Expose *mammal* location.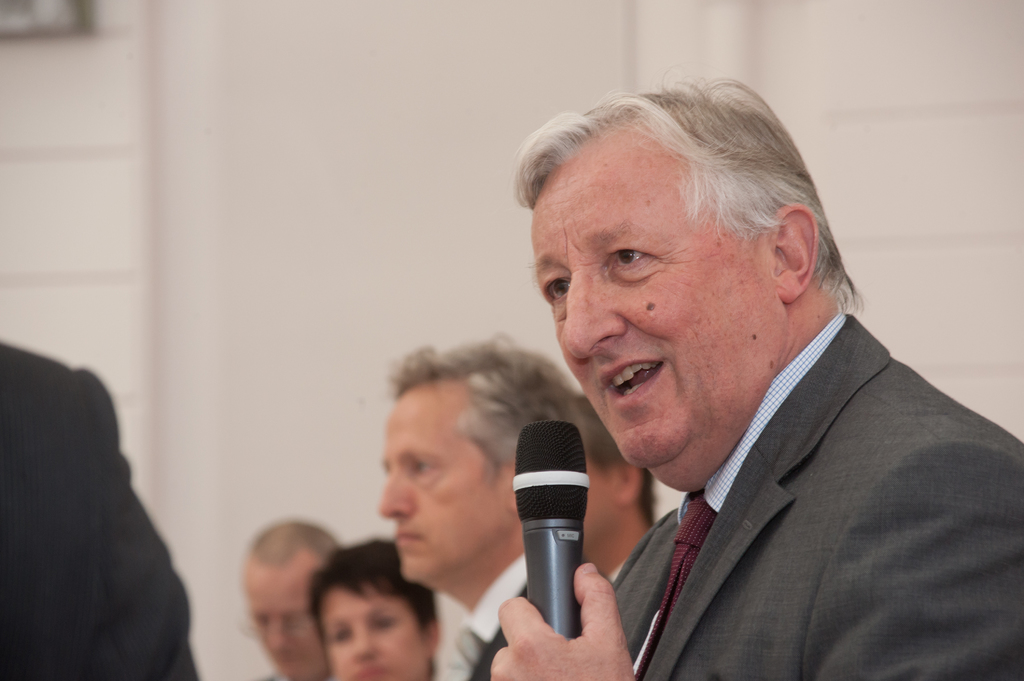
Exposed at BBox(307, 536, 442, 680).
